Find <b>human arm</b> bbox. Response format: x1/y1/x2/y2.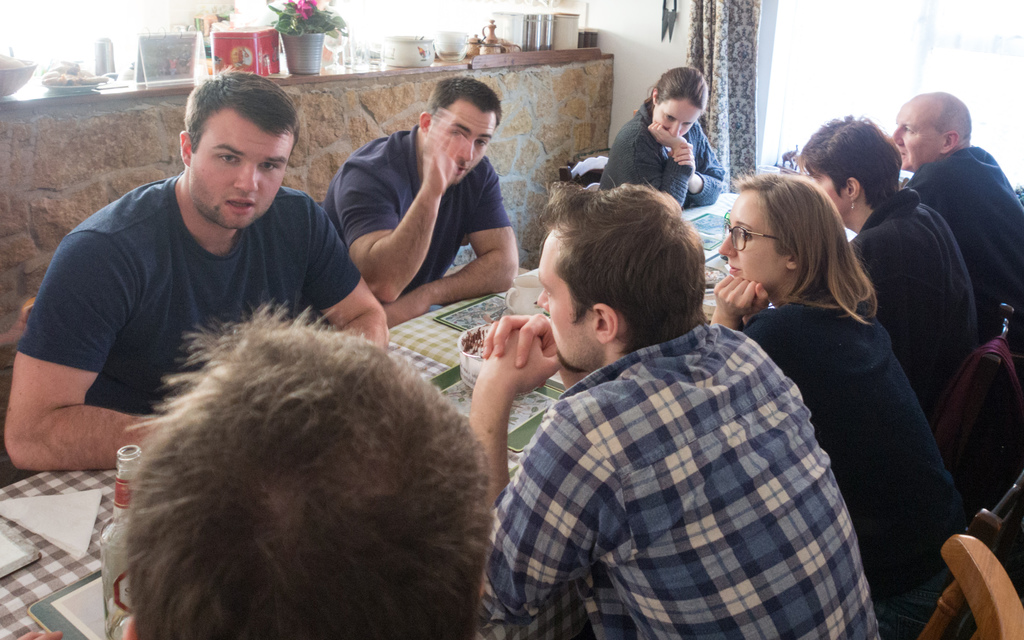
383/157/525/321.
